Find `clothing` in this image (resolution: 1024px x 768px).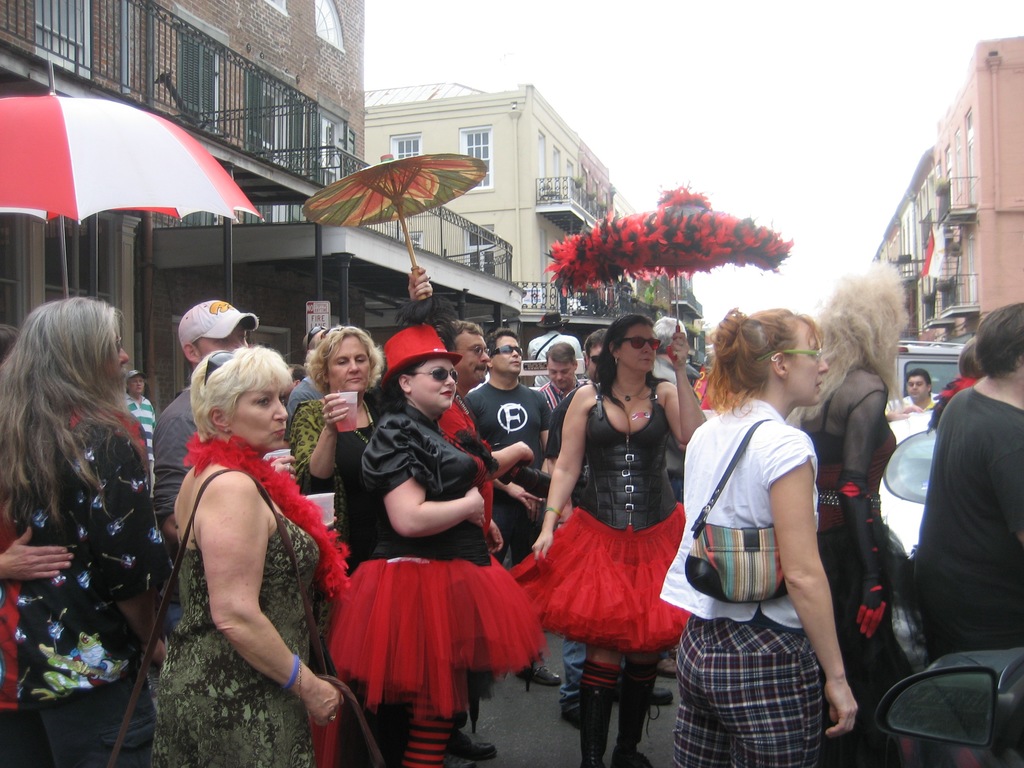
select_region(286, 376, 323, 419).
